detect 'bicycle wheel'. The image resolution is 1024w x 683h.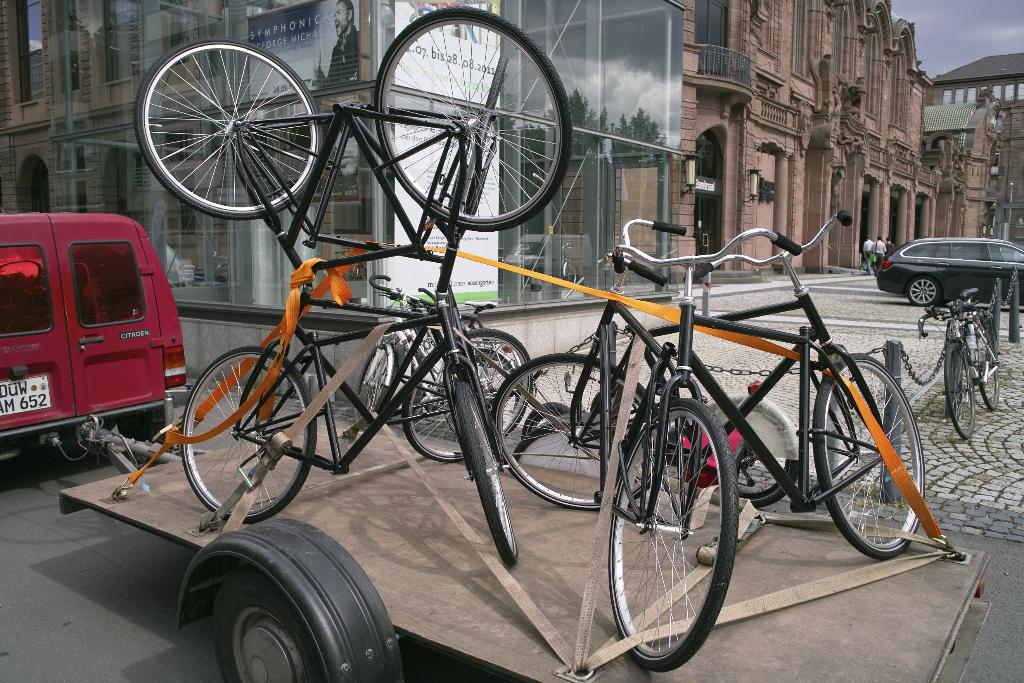
[400,327,534,465].
